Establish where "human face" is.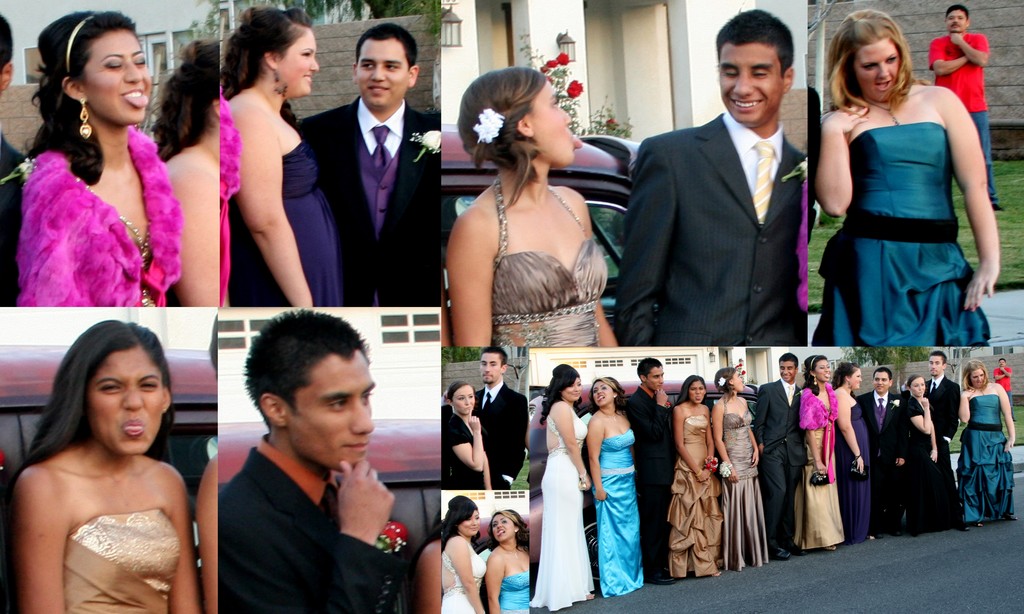
Established at [948,7,965,35].
